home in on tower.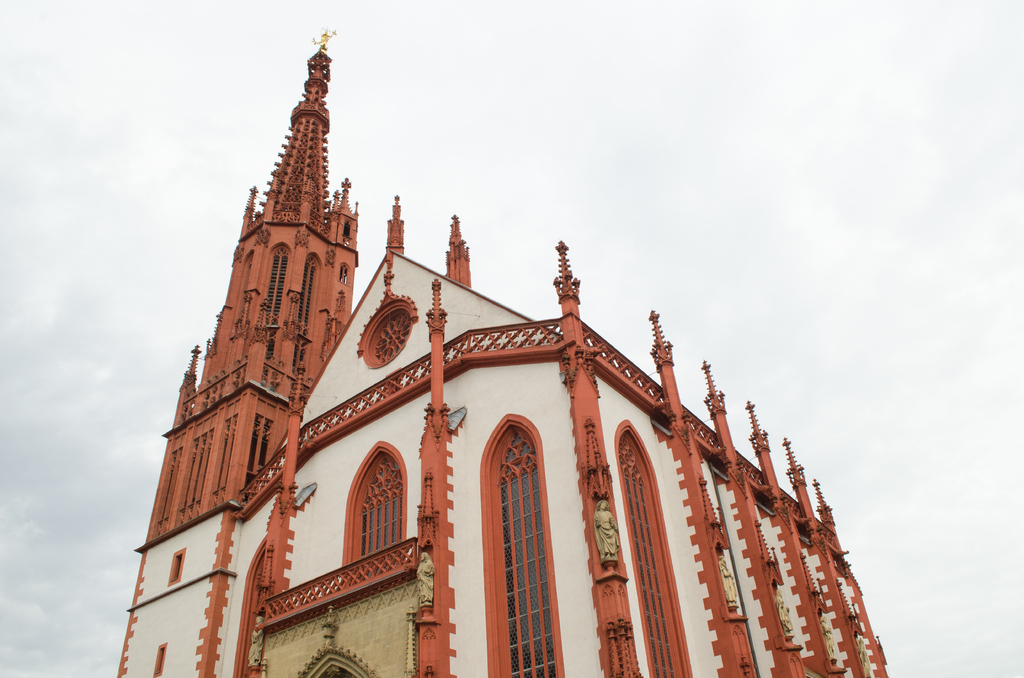
Homed in at [left=116, top=31, right=361, bottom=677].
